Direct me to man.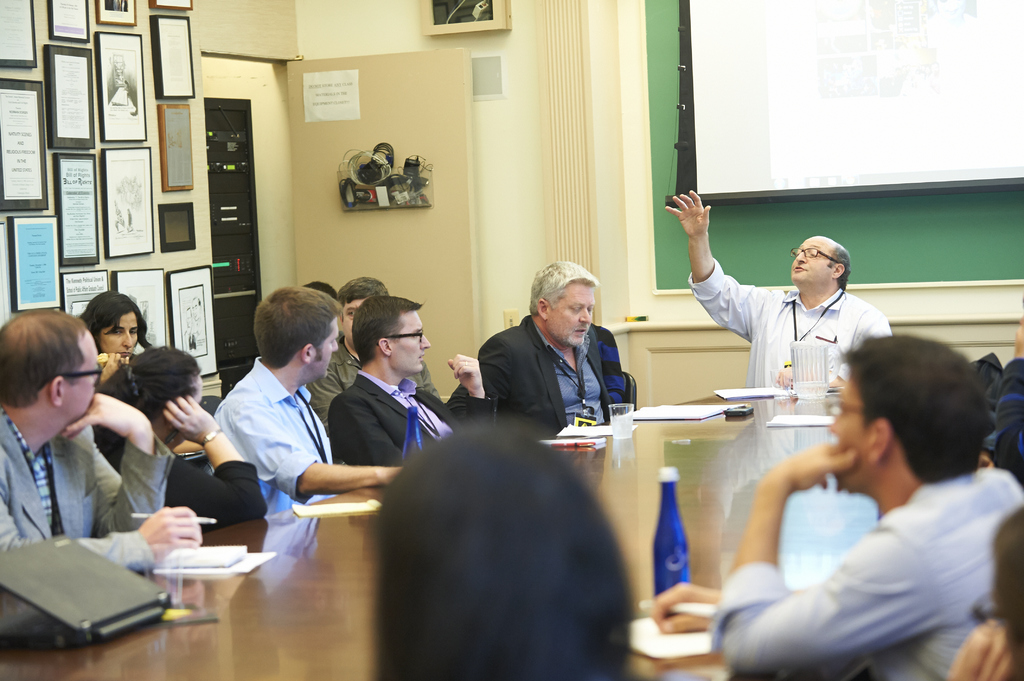
Direction: <bbox>477, 262, 627, 435</bbox>.
